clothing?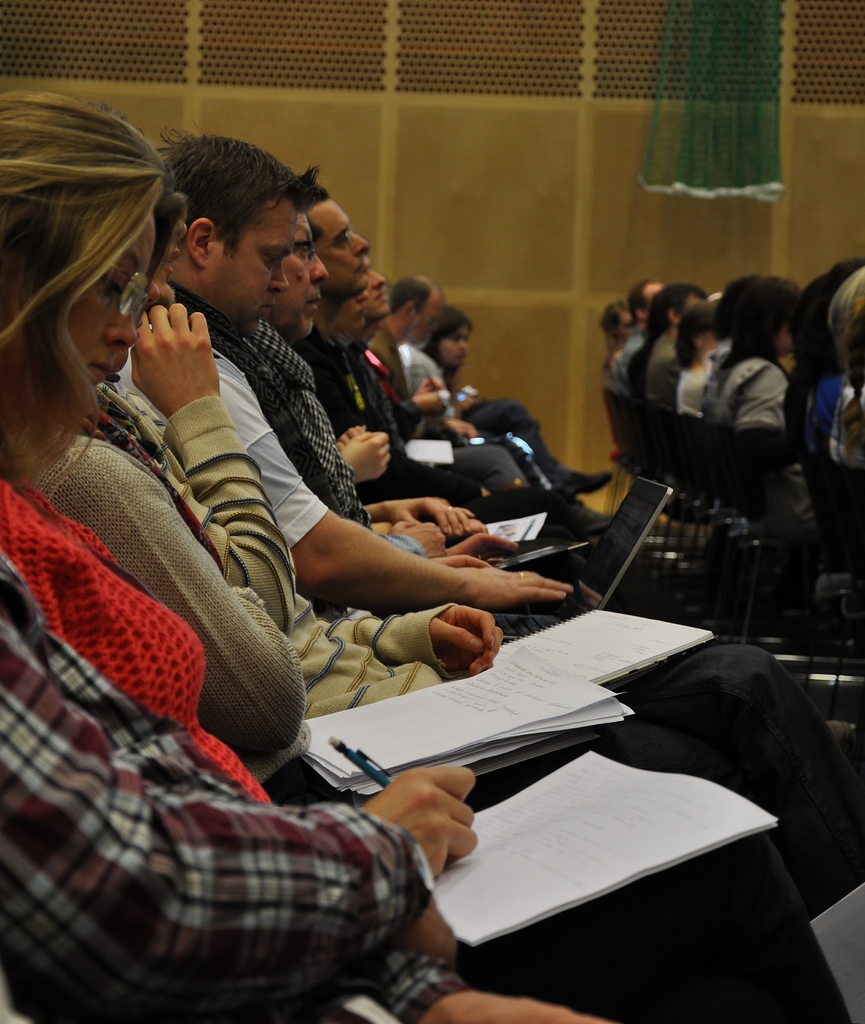
[671, 333, 820, 456]
